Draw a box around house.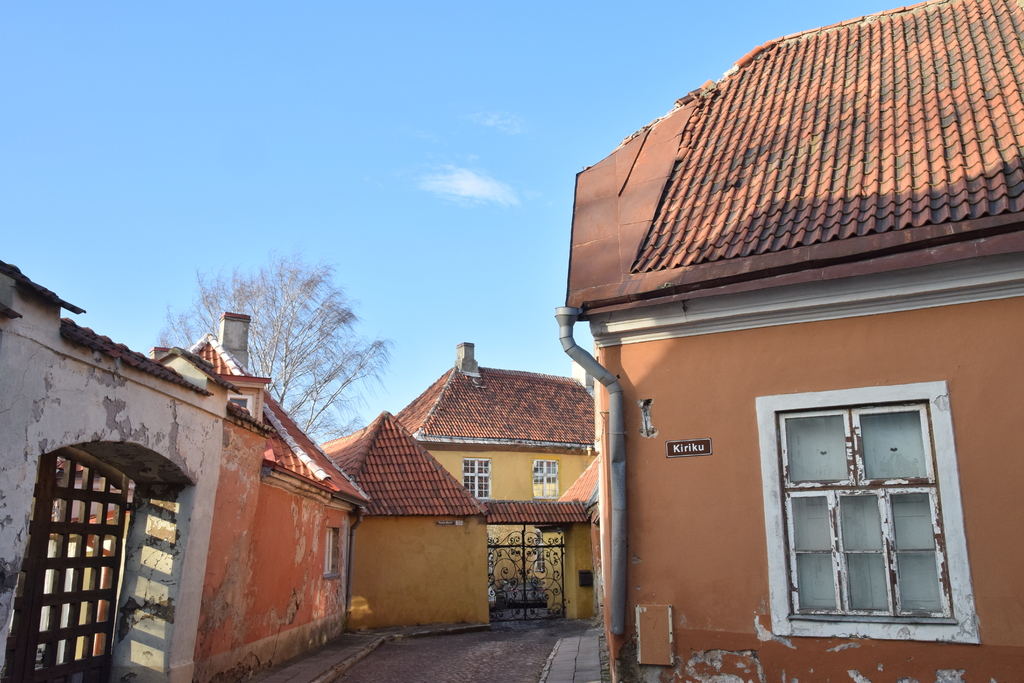
{"x1": 395, "y1": 340, "x2": 602, "y2": 618}.
